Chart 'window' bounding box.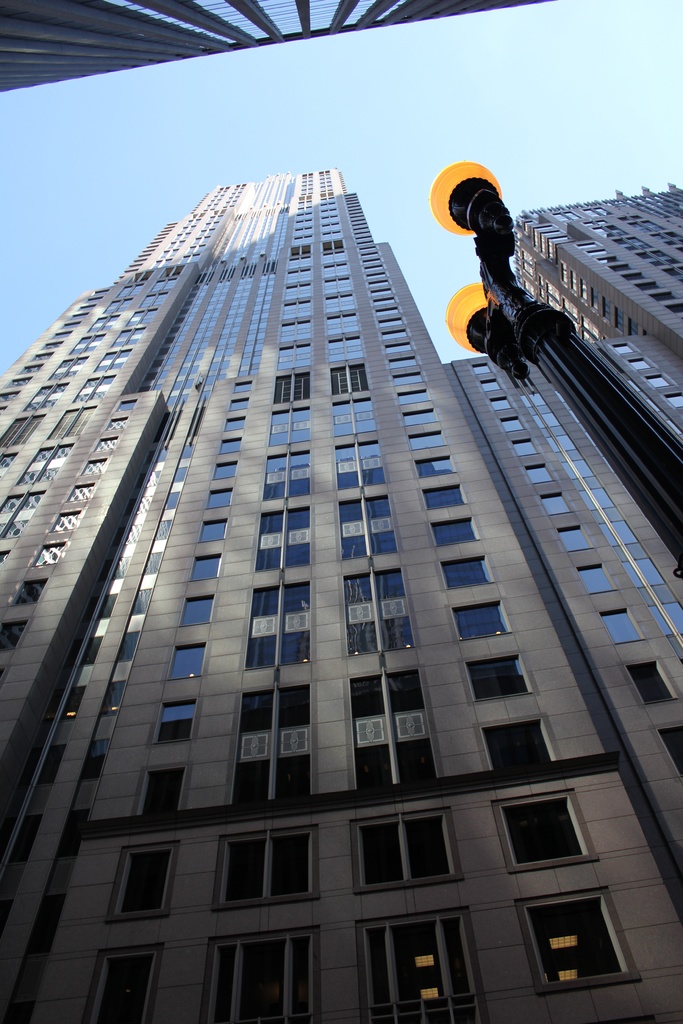
Charted: BBox(242, 577, 306, 666).
